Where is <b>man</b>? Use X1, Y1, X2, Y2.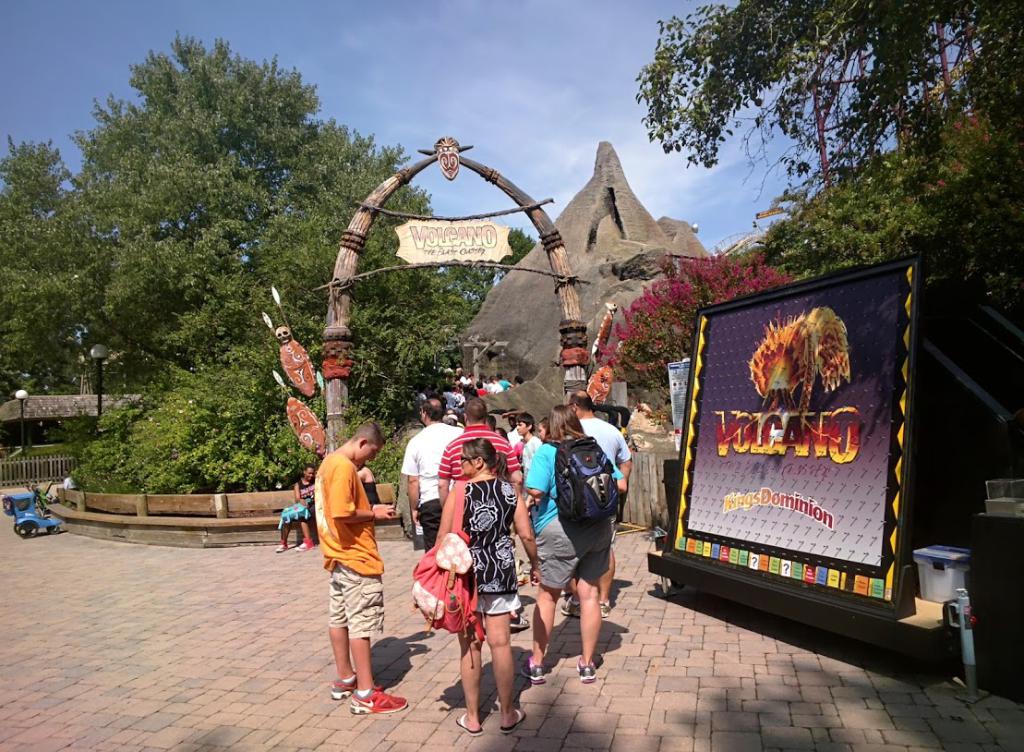
439, 397, 524, 503.
